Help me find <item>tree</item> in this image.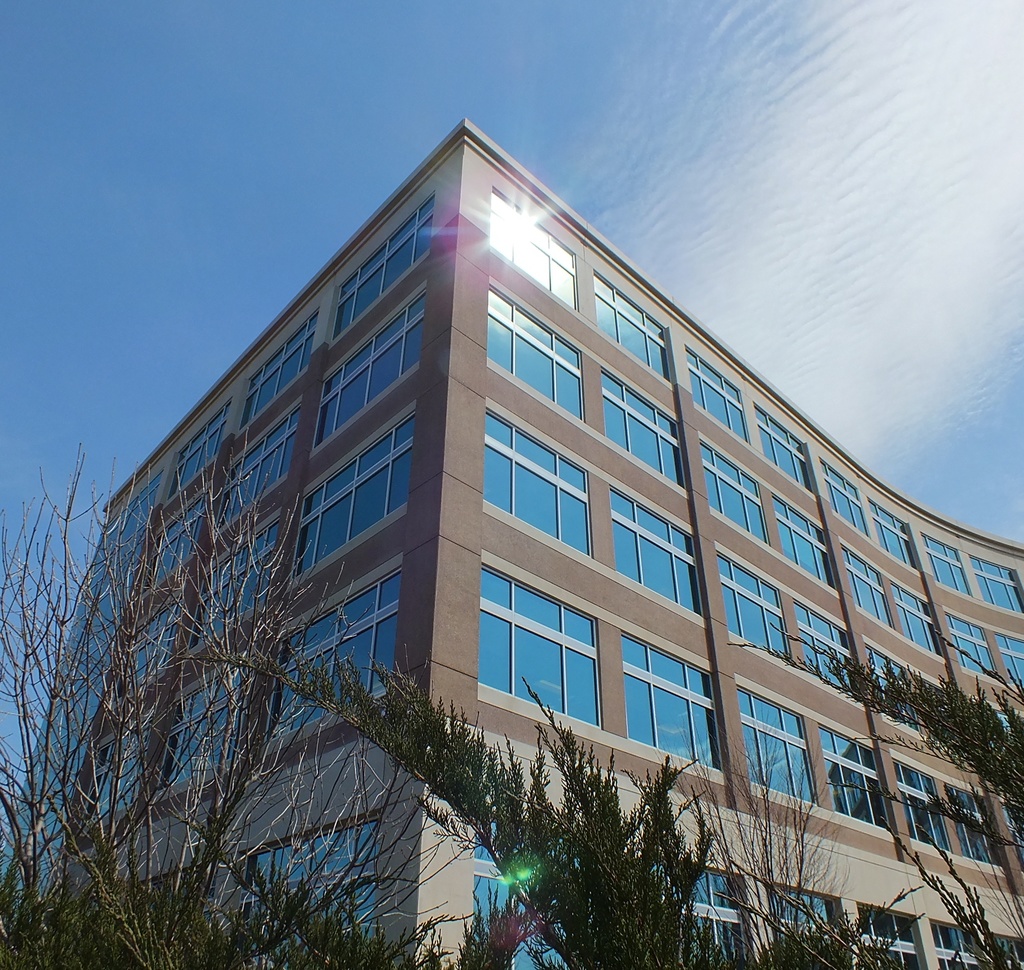
Found it: x1=193 y1=556 x2=753 y2=969.
